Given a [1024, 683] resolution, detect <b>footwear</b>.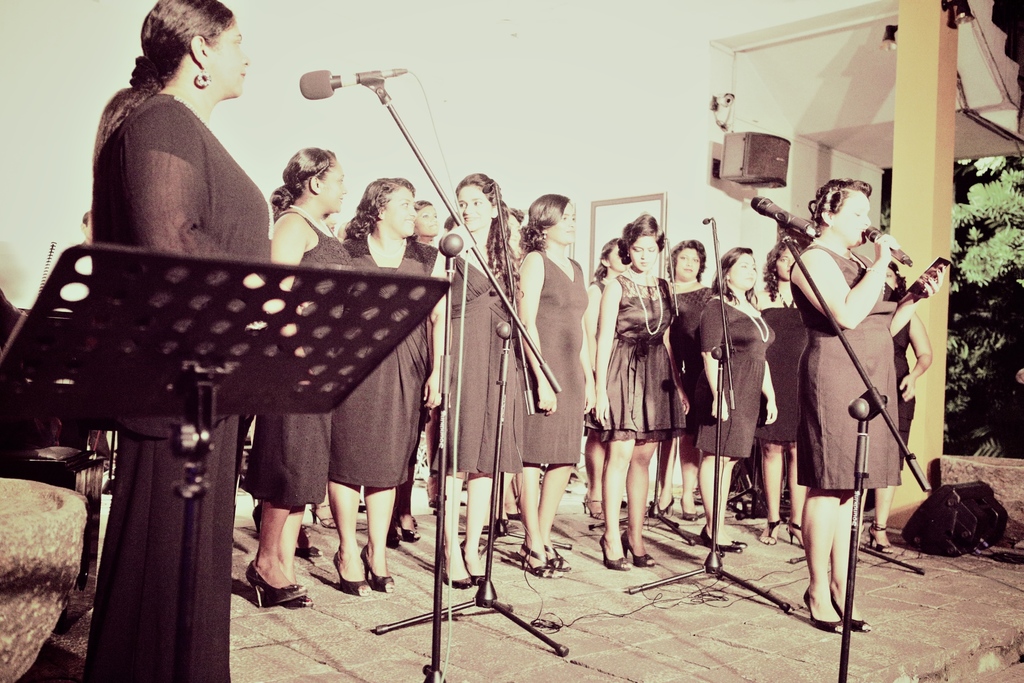
bbox=[868, 528, 895, 558].
